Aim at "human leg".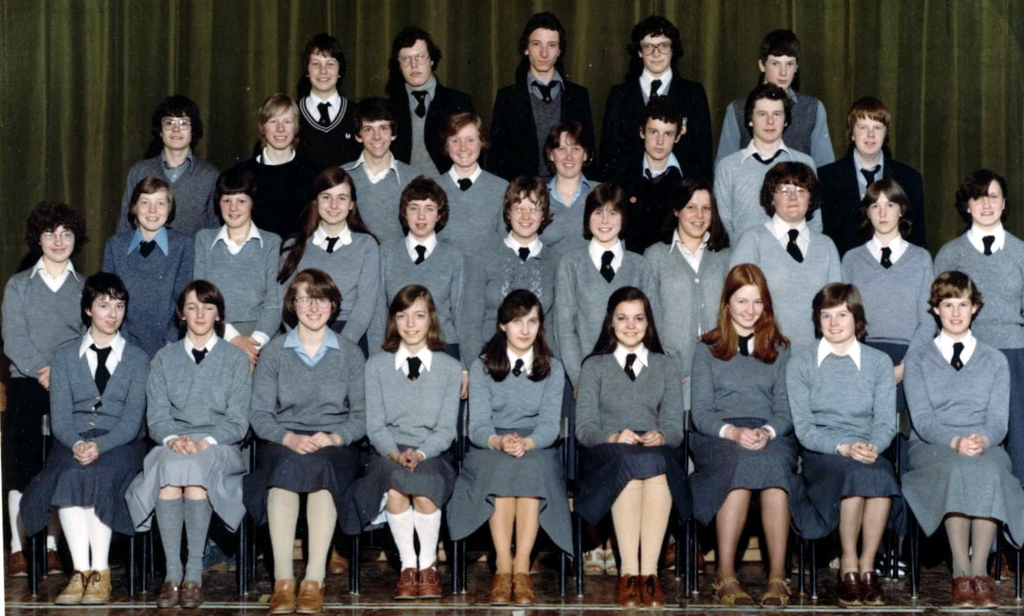
Aimed at BBox(861, 500, 892, 597).
